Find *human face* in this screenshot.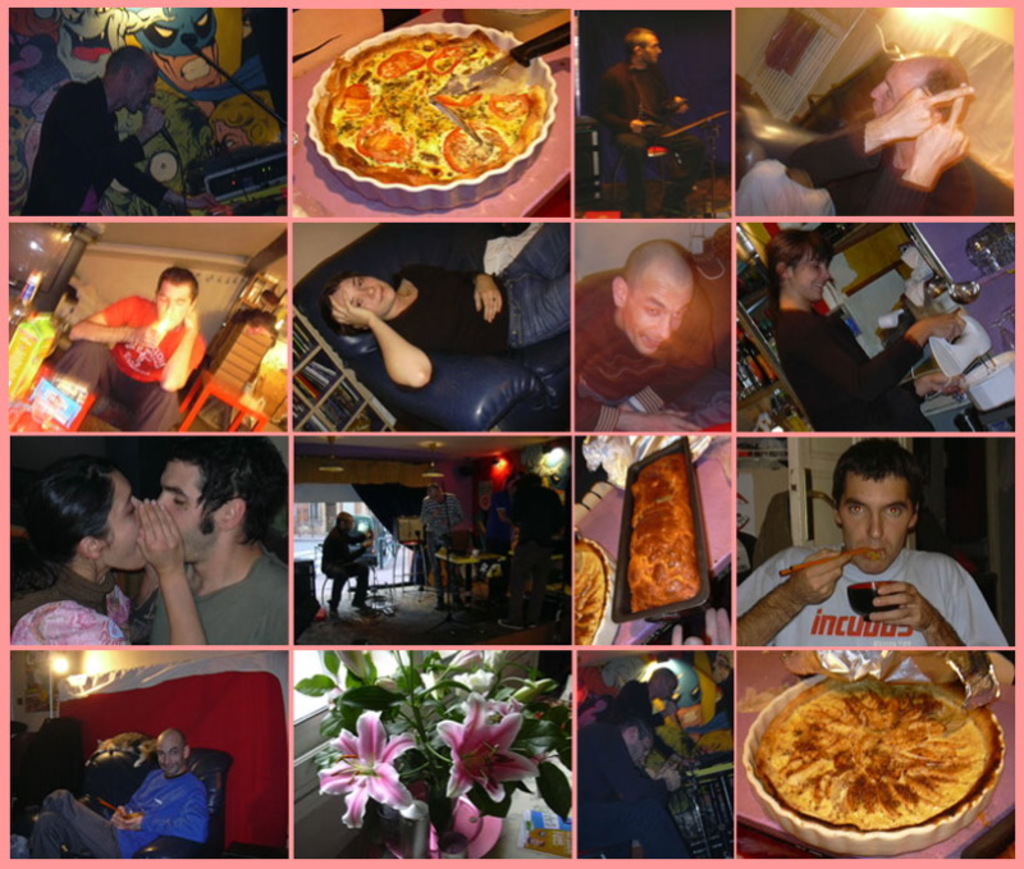
The bounding box for *human face* is left=796, top=251, right=828, bottom=294.
